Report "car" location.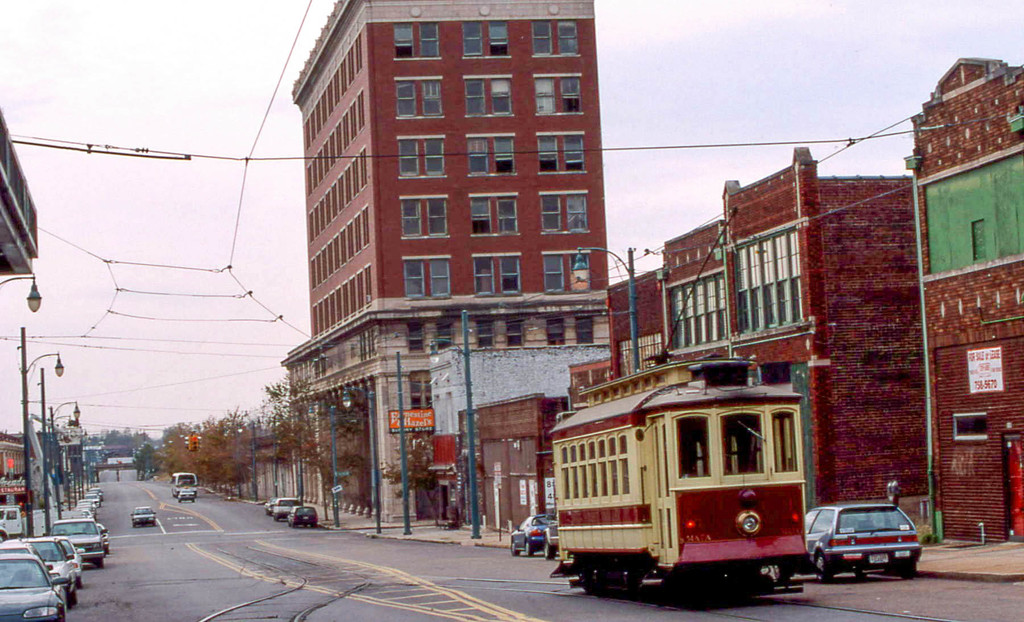
Report: rect(275, 497, 300, 522).
